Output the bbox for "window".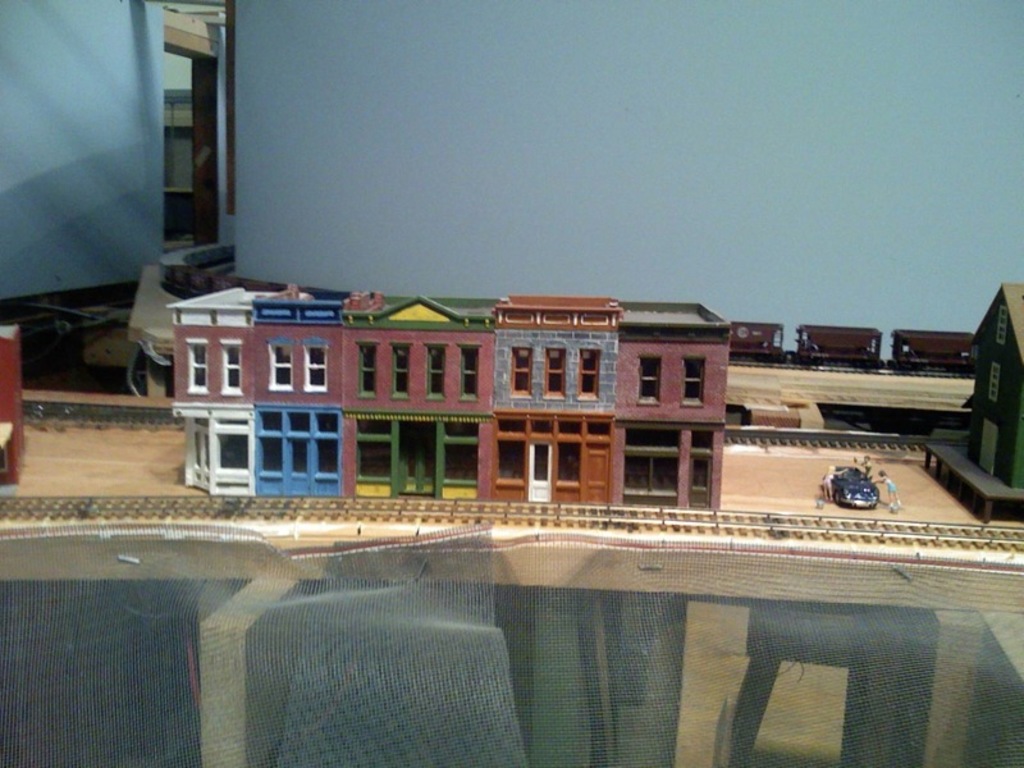
692:454:709:506.
